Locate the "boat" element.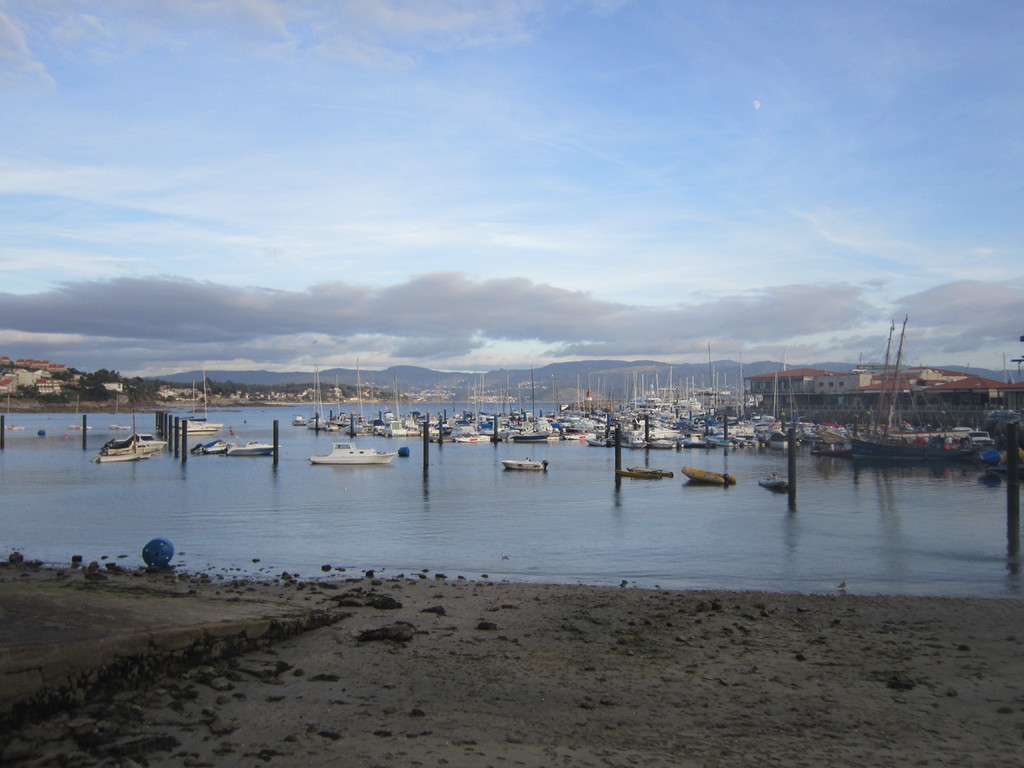
Element bbox: <region>111, 390, 129, 432</region>.
